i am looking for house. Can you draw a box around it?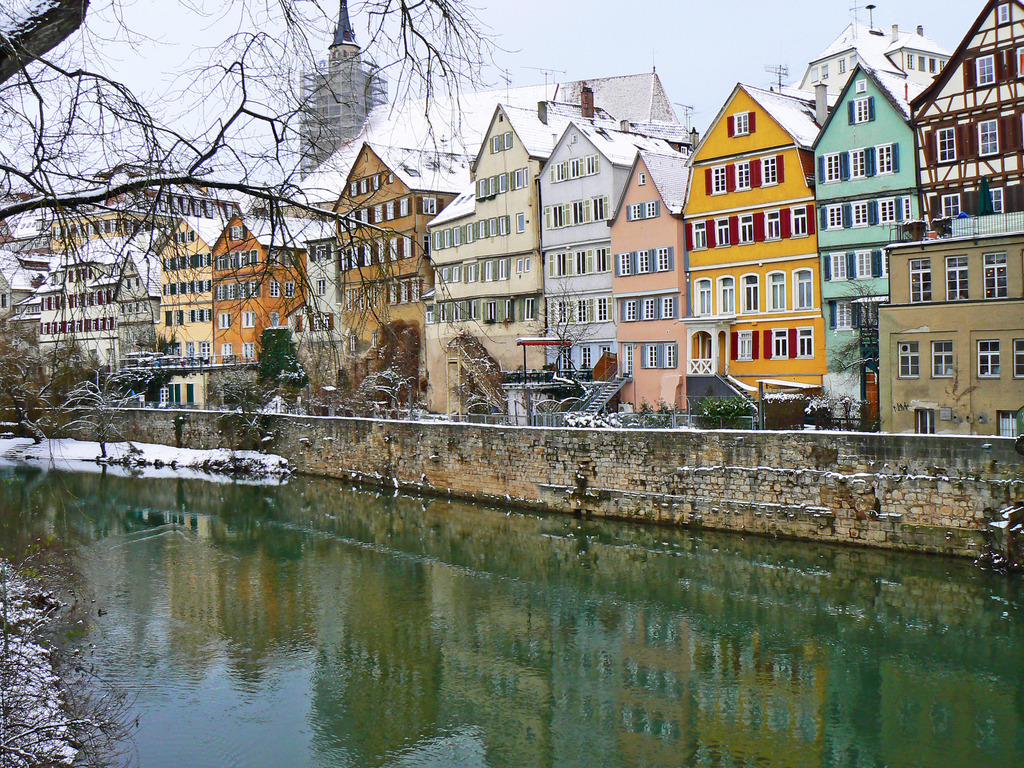
Sure, the bounding box is bbox=(44, 236, 149, 378).
